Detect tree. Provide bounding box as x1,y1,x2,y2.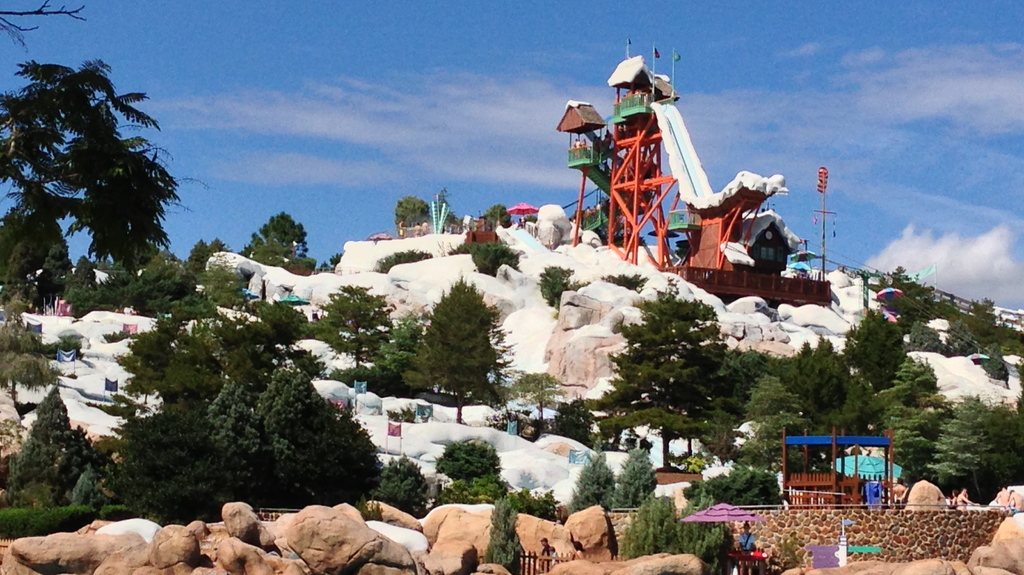
982,346,1014,385.
